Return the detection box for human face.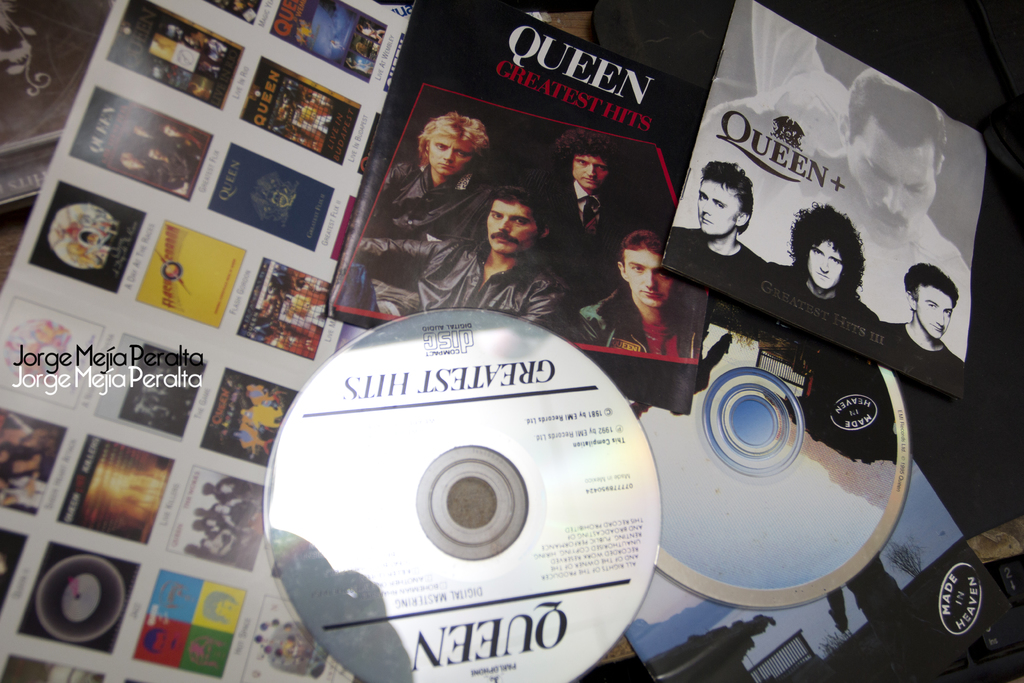
left=485, top=201, right=539, bottom=257.
